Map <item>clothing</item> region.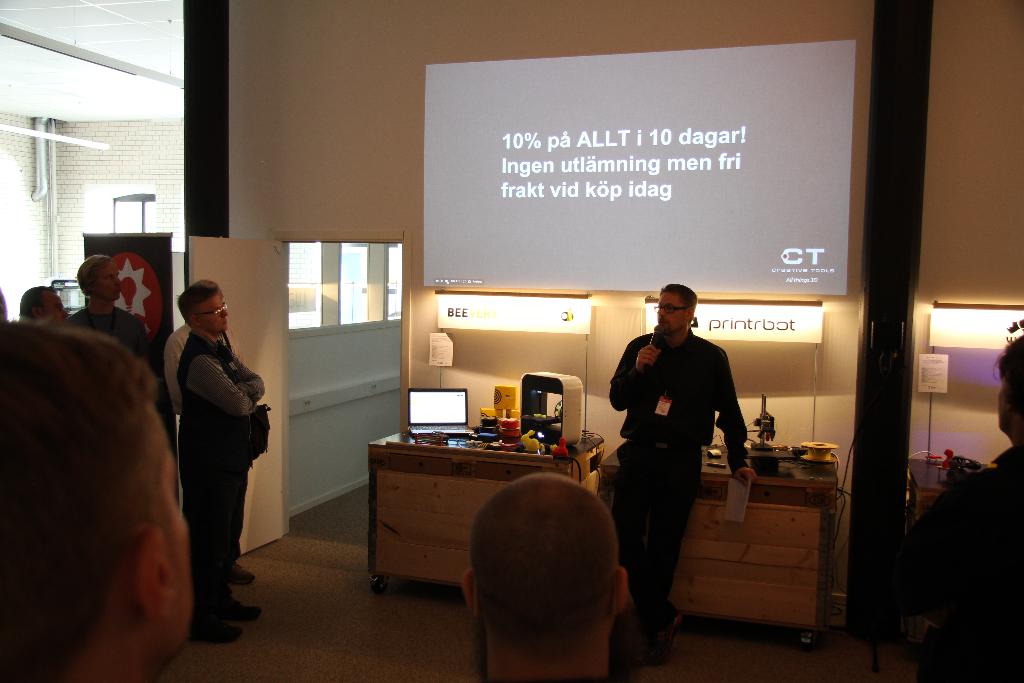
Mapped to rect(159, 315, 246, 413).
